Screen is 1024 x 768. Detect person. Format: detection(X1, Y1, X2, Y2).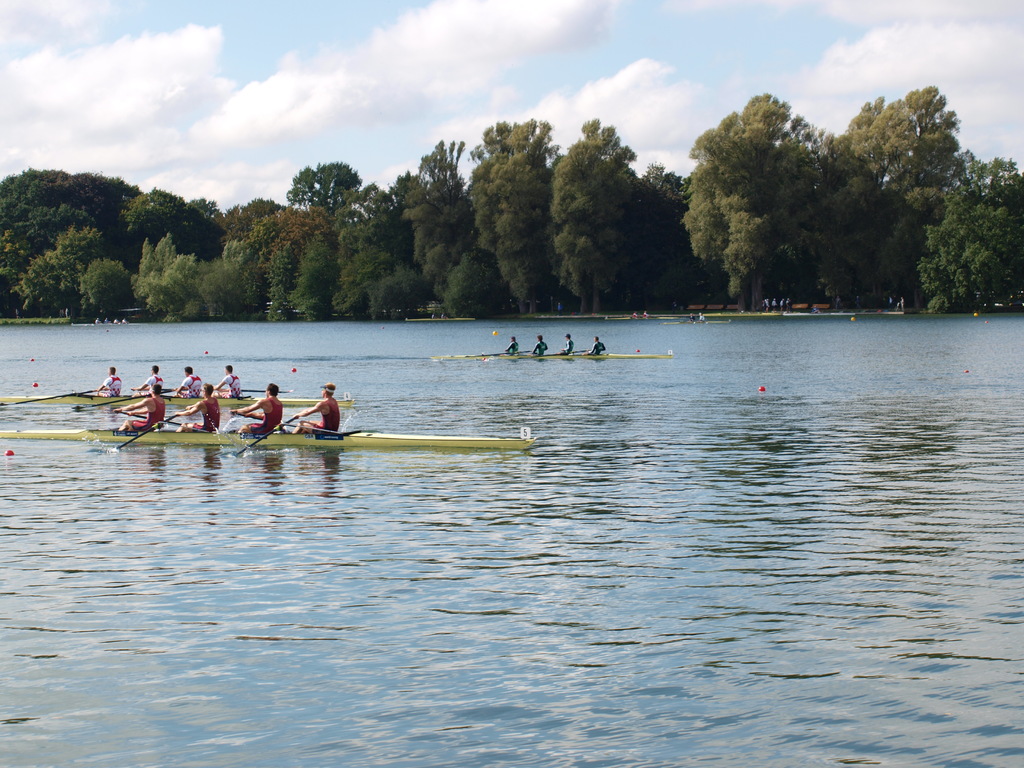
detection(588, 339, 604, 357).
